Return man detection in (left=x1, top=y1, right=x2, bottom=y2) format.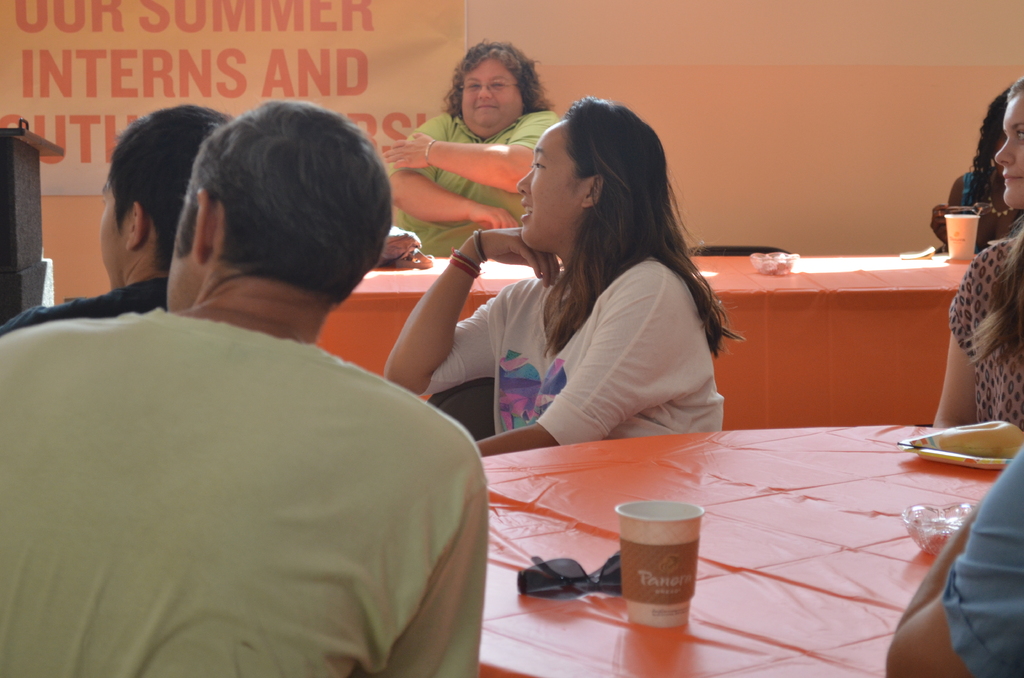
(left=14, top=96, right=513, bottom=672).
